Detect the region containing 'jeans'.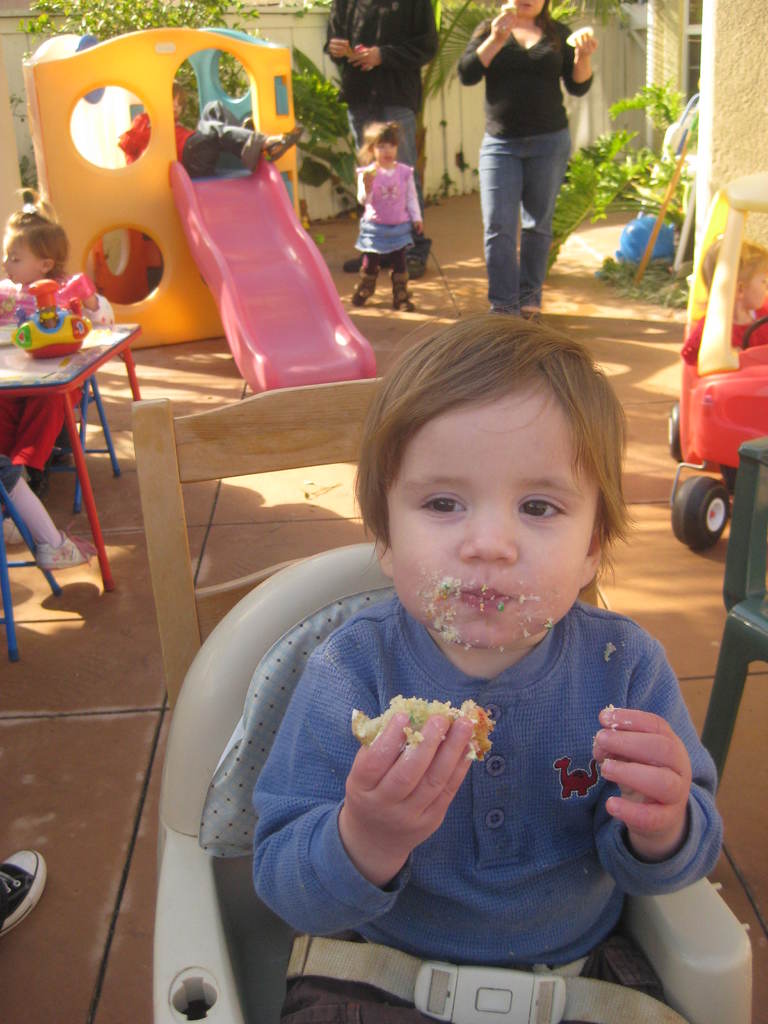
(left=483, top=109, right=567, bottom=289).
